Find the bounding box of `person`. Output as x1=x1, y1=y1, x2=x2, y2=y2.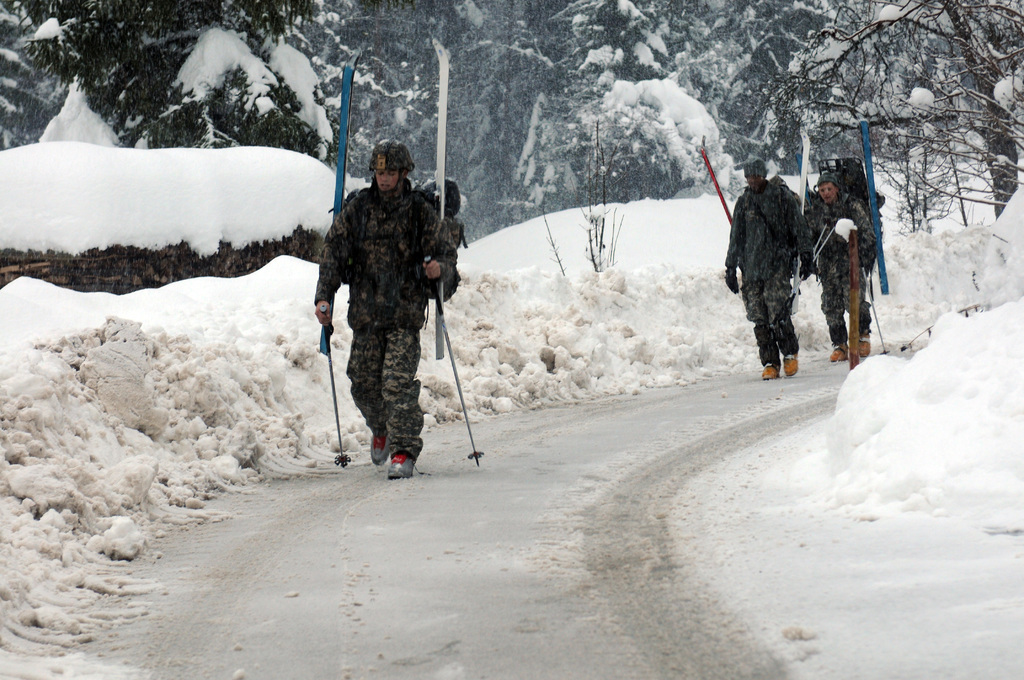
x1=723, y1=155, x2=815, y2=380.
